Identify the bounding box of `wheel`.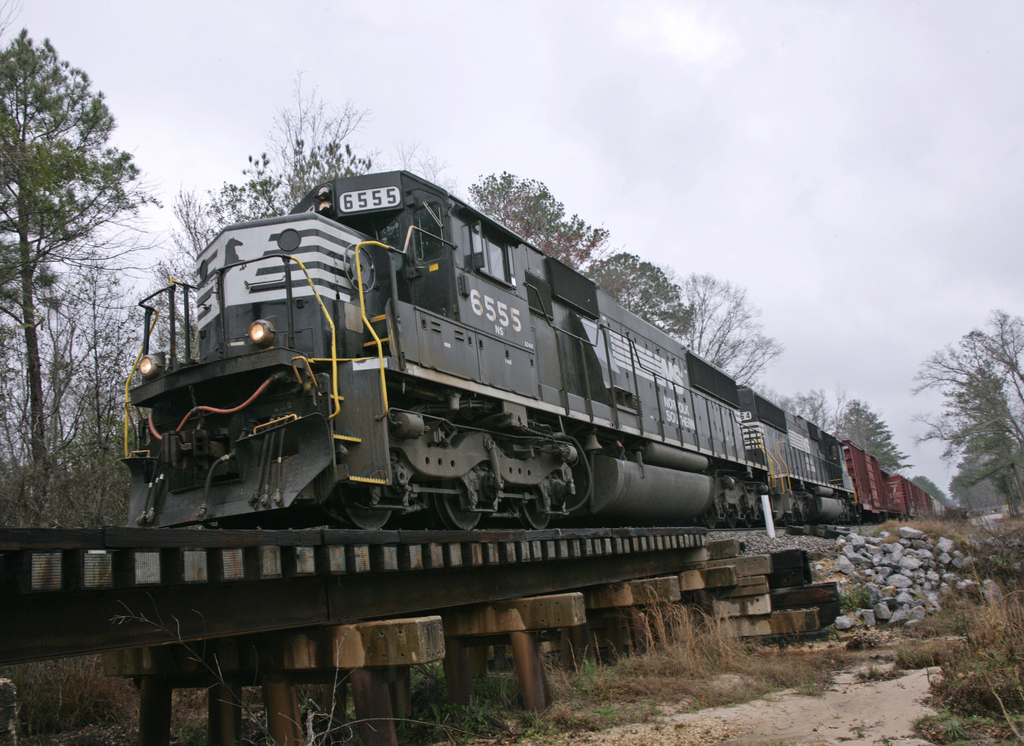
[342,240,378,292].
